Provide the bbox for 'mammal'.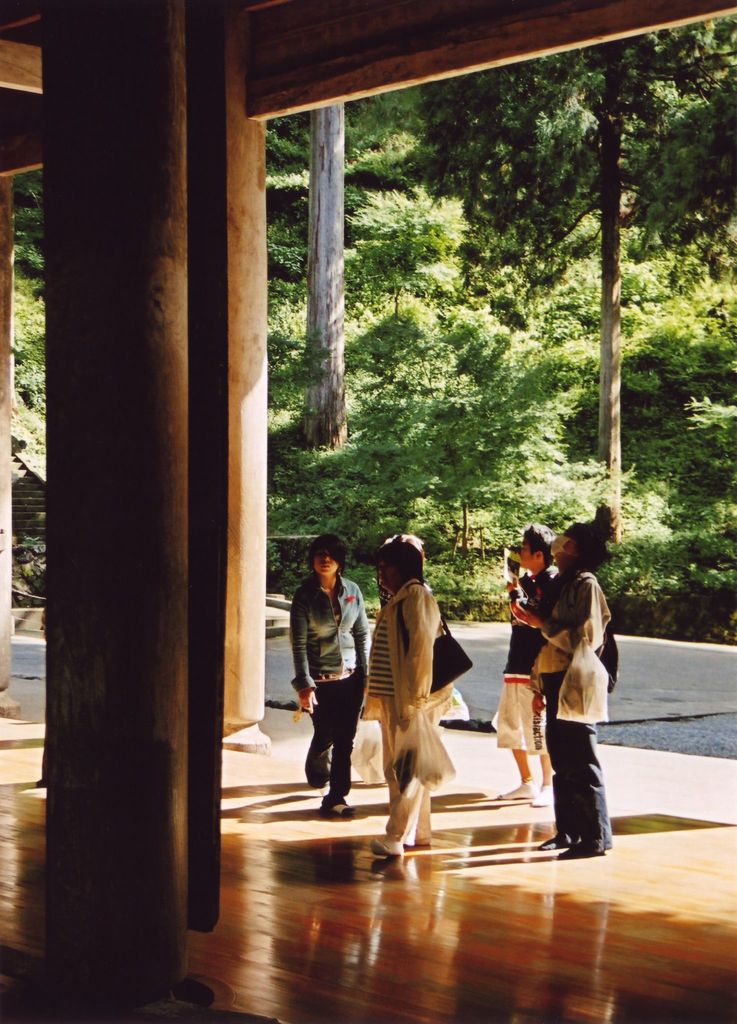
pyautogui.locateOnScreen(372, 548, 473, 846).
